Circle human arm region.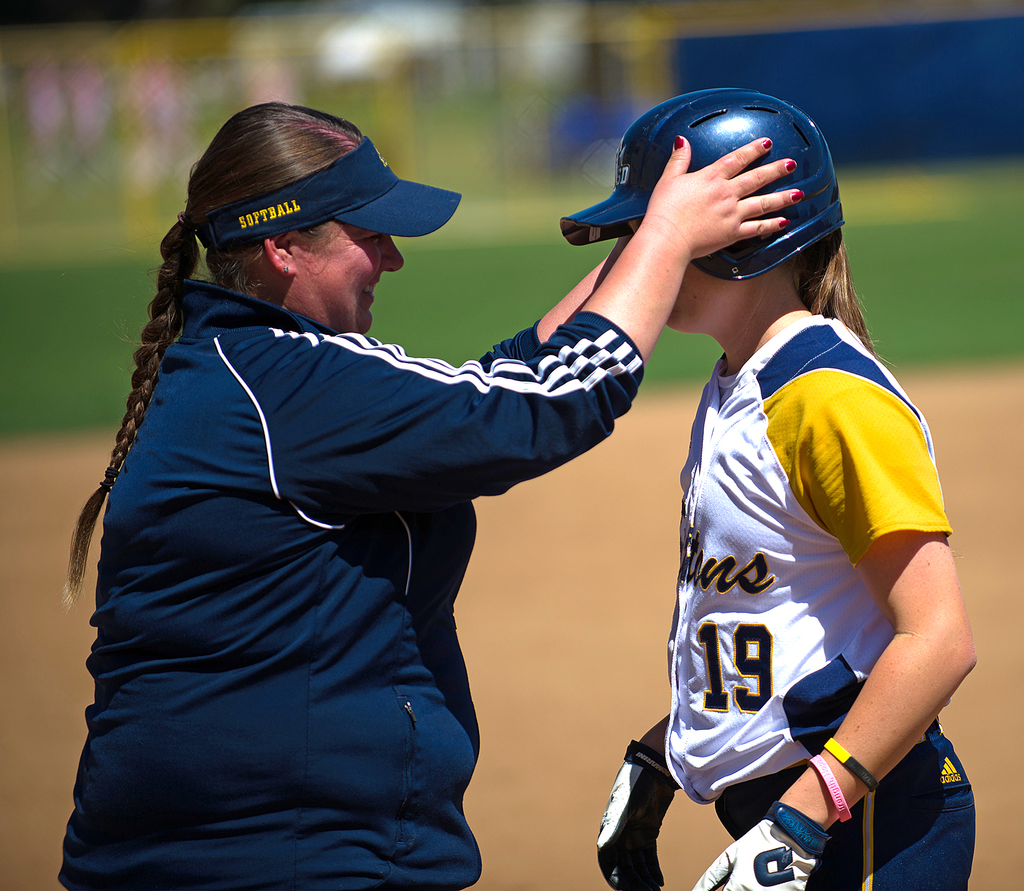
Region: BBox(588, 708, 667, 885).
